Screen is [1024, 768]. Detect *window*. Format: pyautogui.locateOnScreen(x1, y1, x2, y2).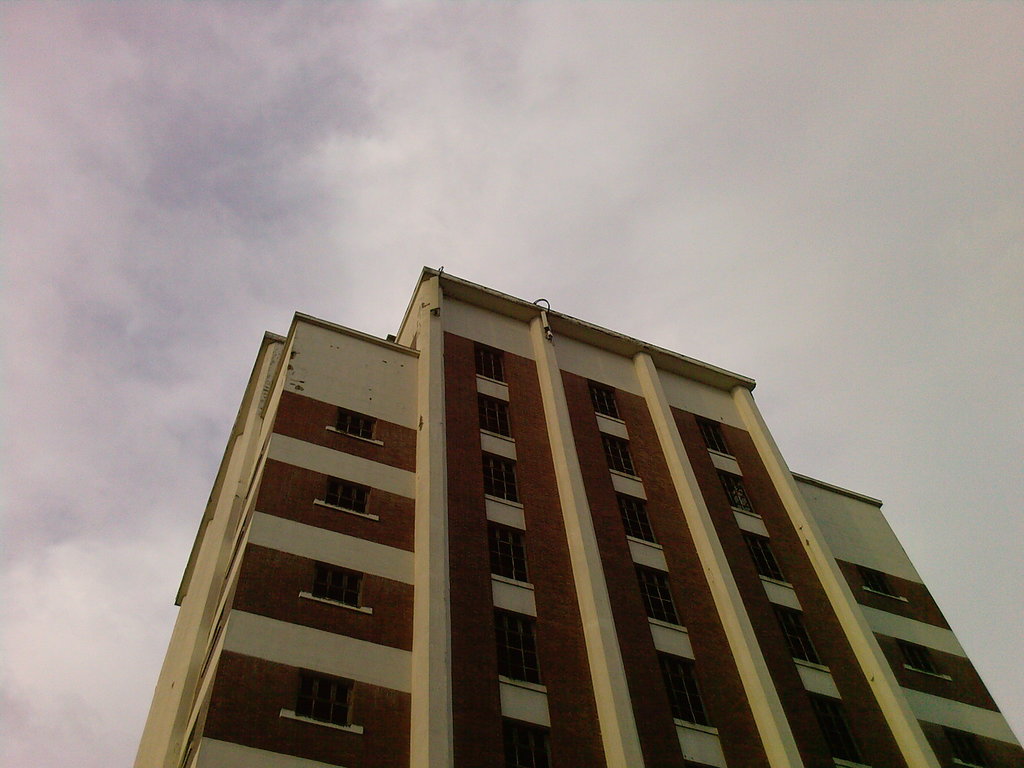
pyautogui.locateOnScreen(294, 669, 351, 729).
